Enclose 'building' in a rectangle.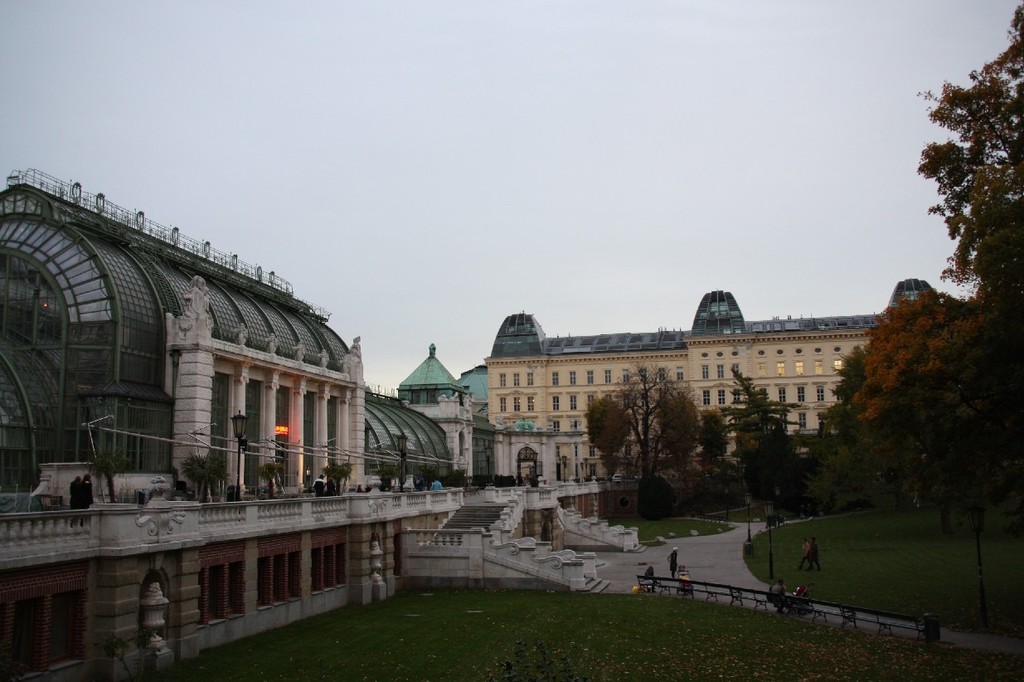
0:168:454:680.
